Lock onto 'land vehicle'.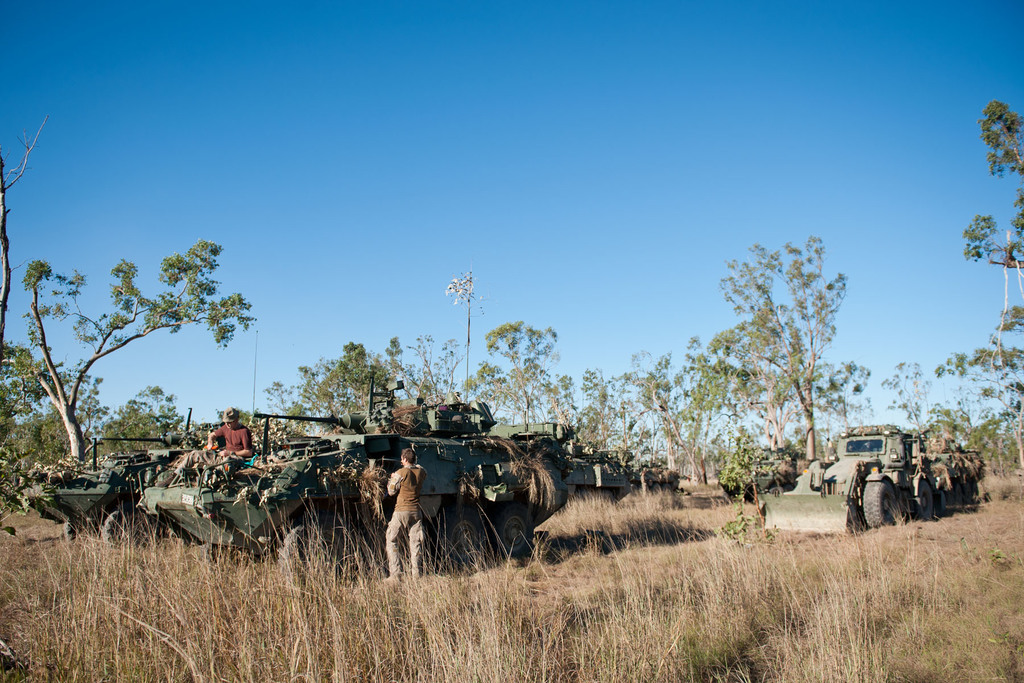
Locked: locate(15, 403, 204, 557).
